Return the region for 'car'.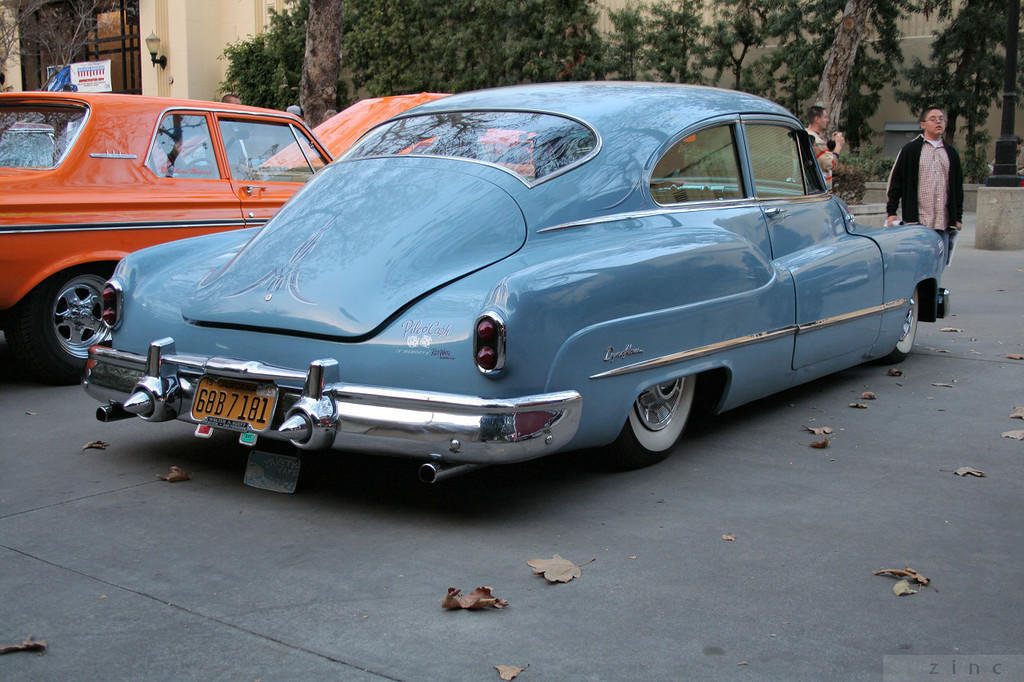
0,81,555,372.
